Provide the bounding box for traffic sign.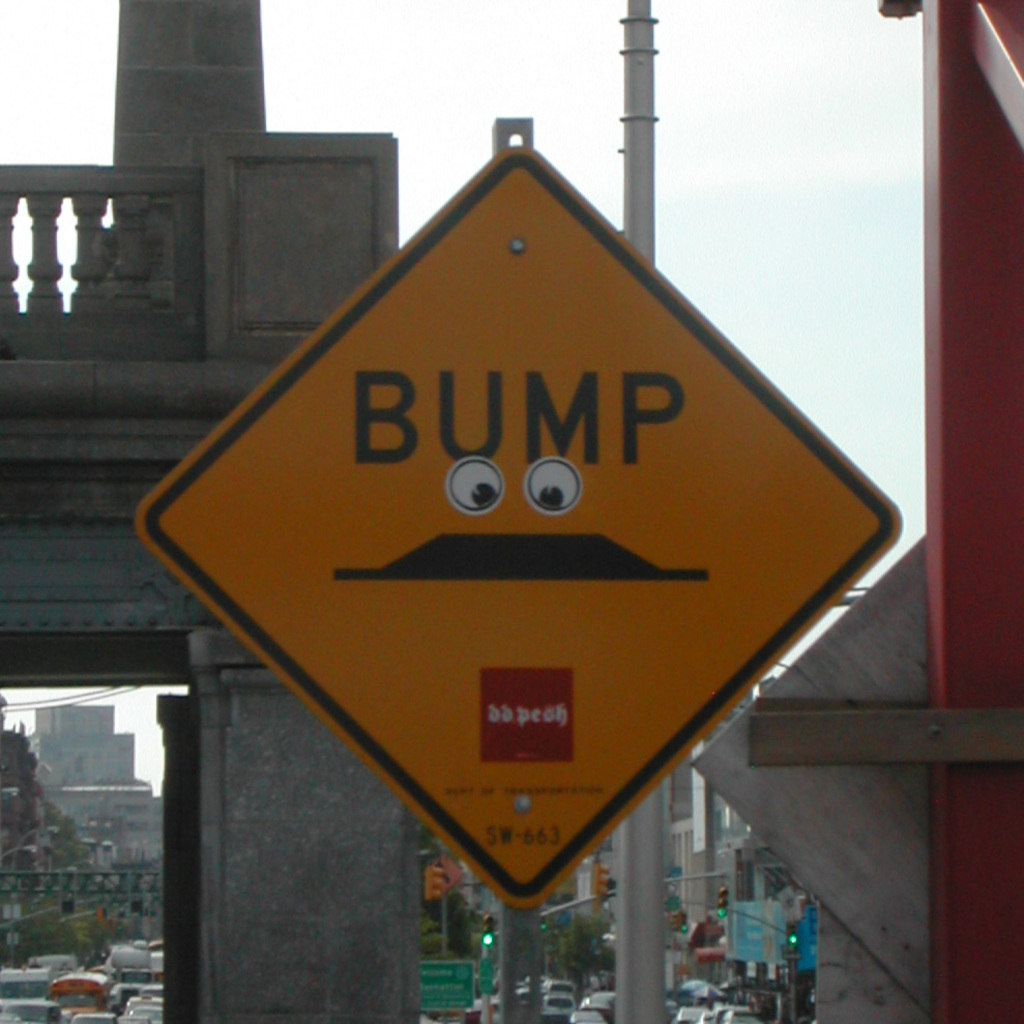
select_region(126, 136, 902, 913).
